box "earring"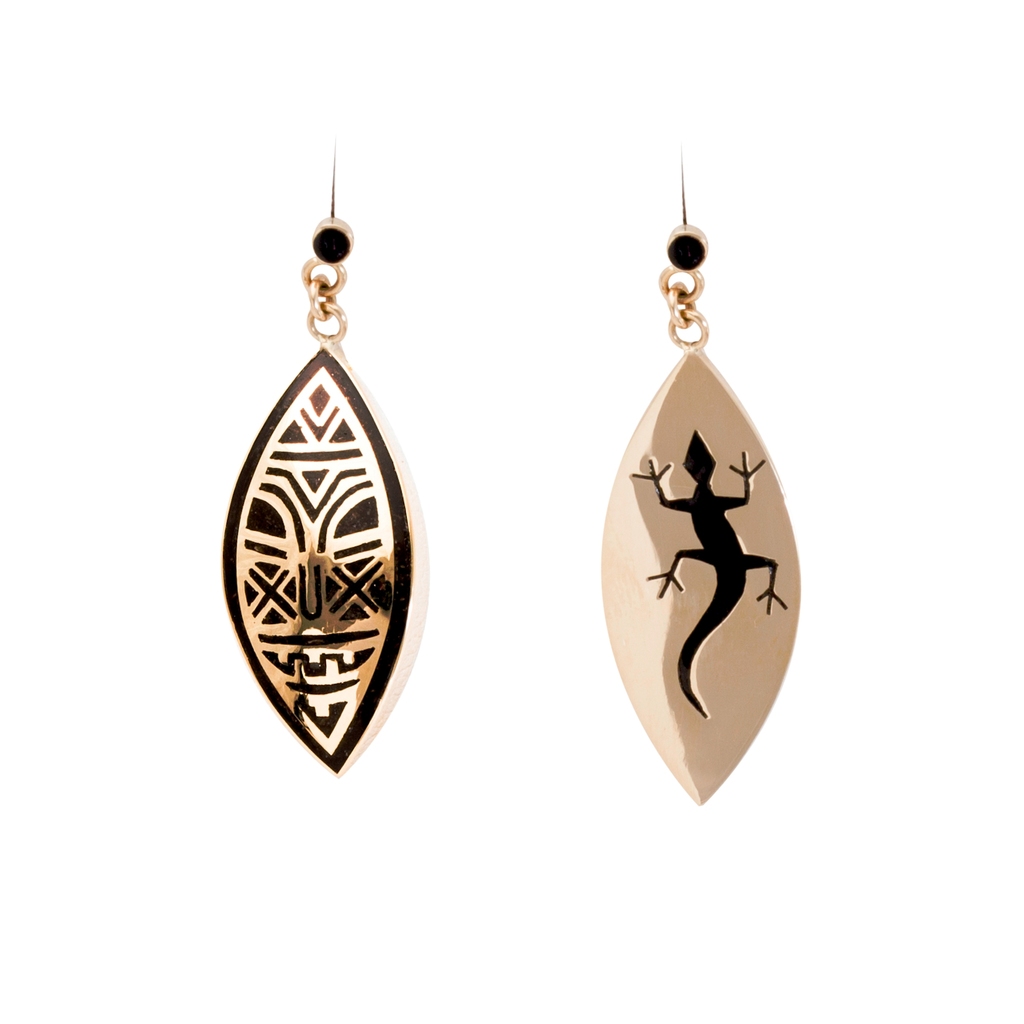
[left=595, top=151, right=803, bottom=805]
